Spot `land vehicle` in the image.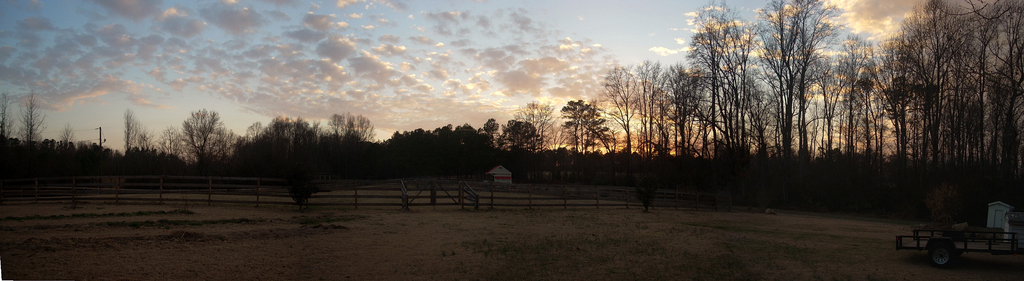
`land vehicle` found at [left=888, top=195, right=1023, bottom=267].
